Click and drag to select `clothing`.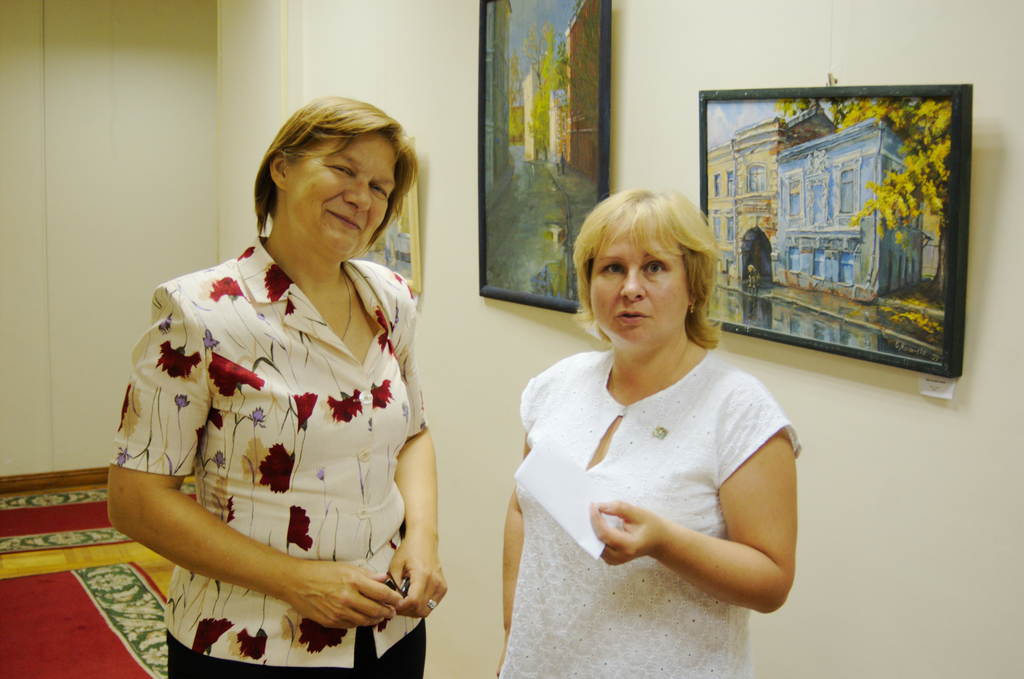
Selection: Rect(497, 347, 803, 678).
